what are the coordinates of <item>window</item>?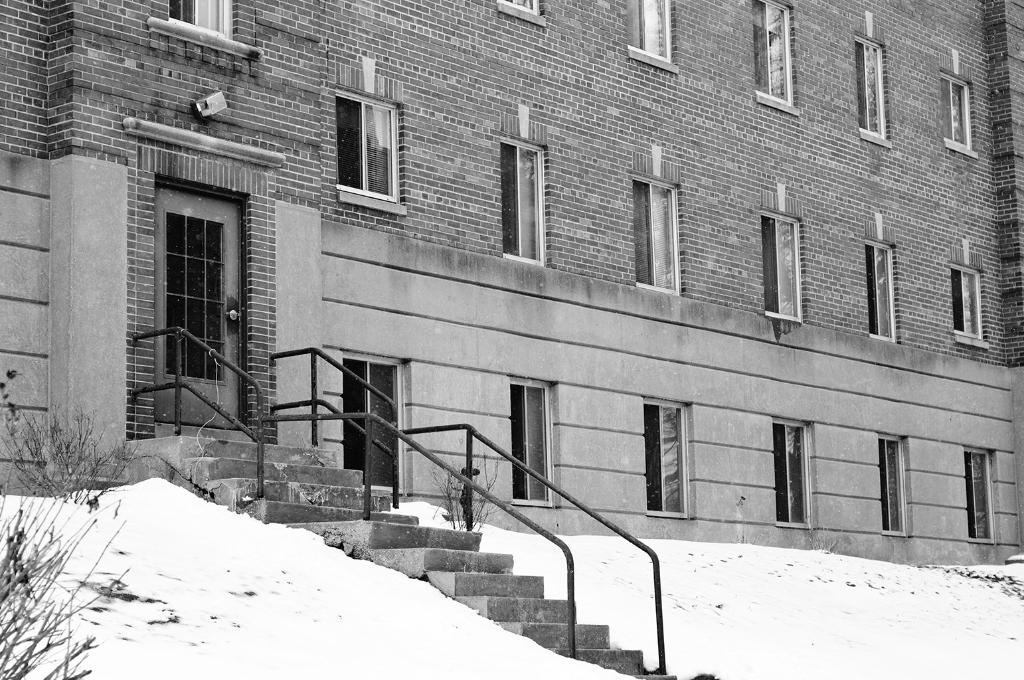
[760,208,803,323].
